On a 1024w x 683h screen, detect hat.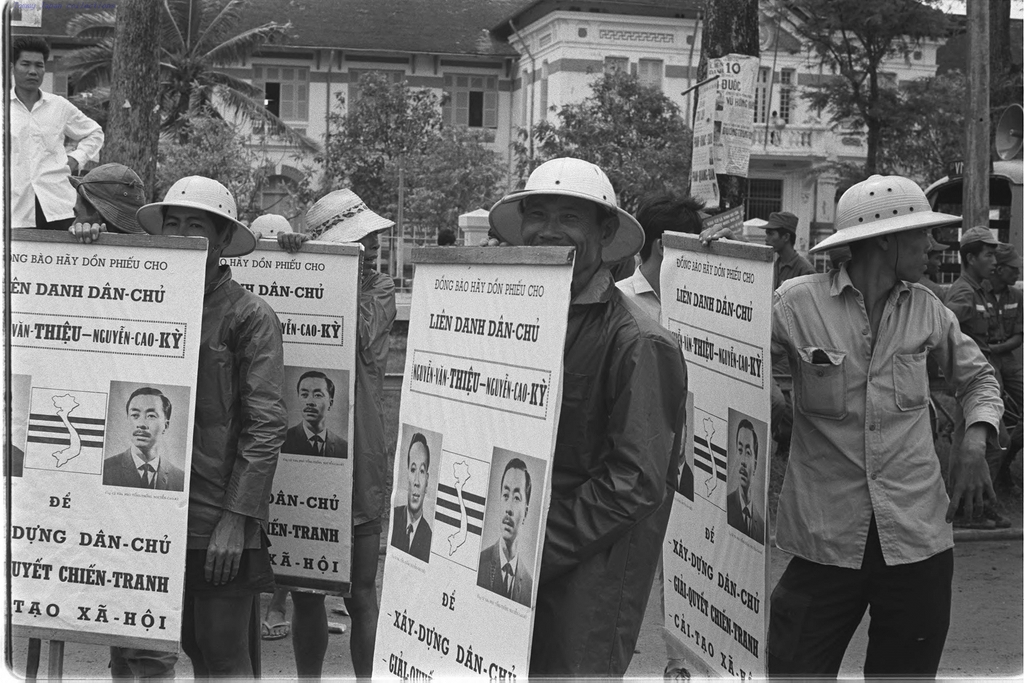
left=959, top=223, right=1004, bottom=249.
